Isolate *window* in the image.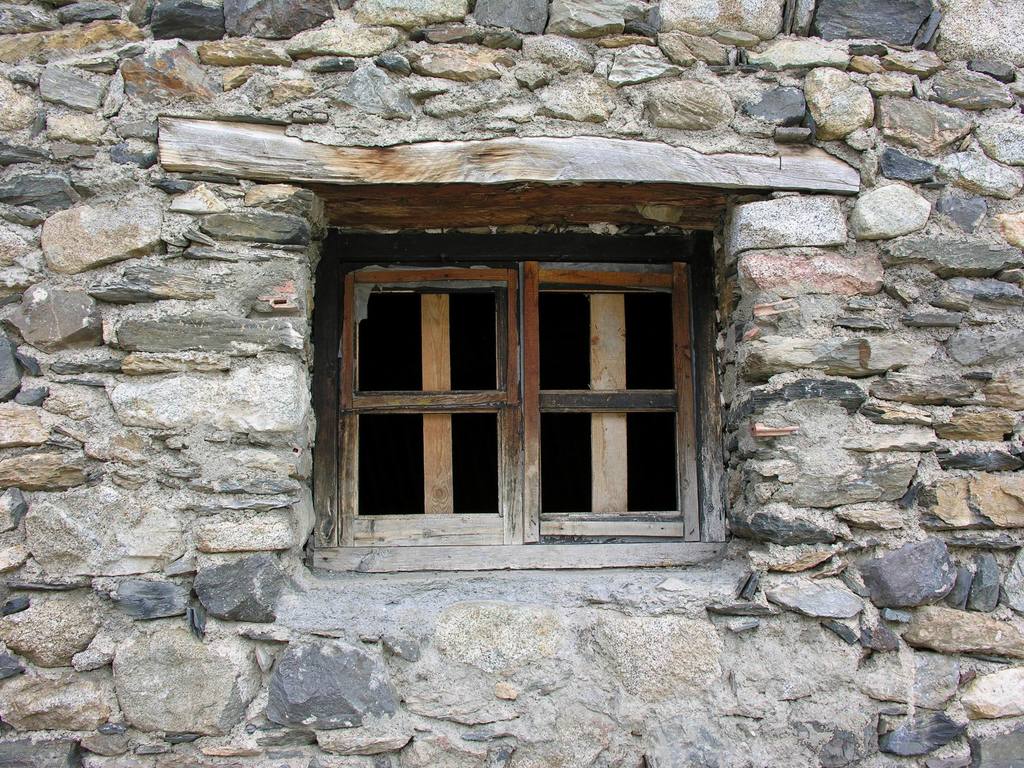
Isolated region: 201/136/868/588.
